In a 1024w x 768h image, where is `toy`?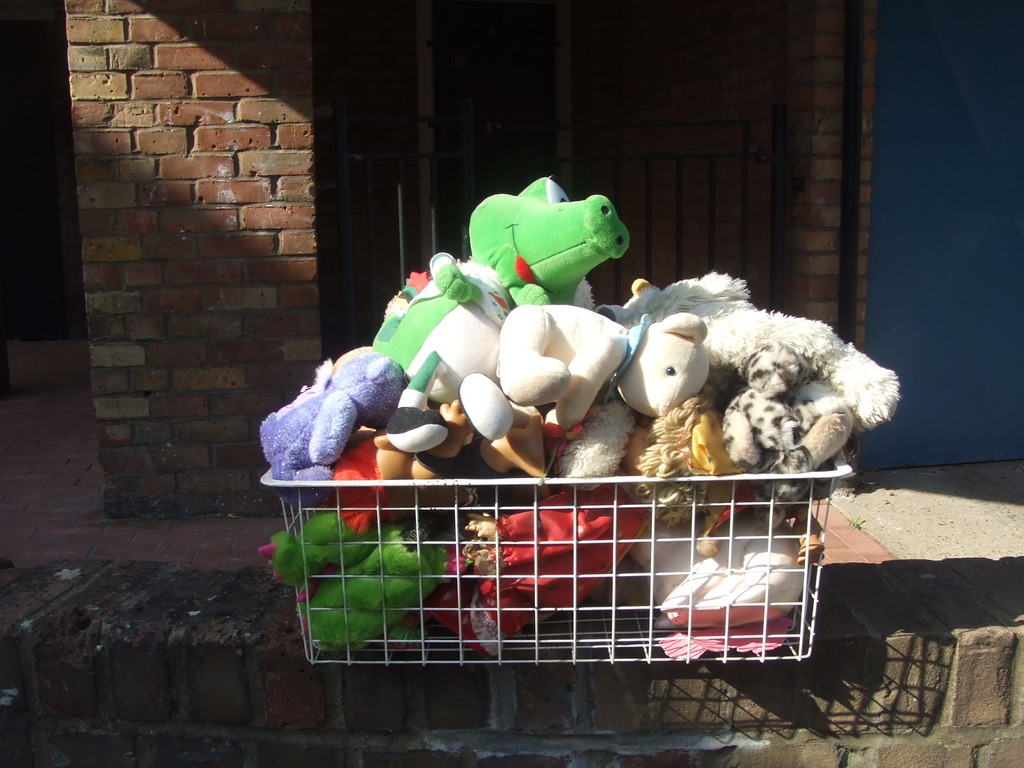
{"x1": 522, "y1": 399, "x2": 638, "y2": 518}.
